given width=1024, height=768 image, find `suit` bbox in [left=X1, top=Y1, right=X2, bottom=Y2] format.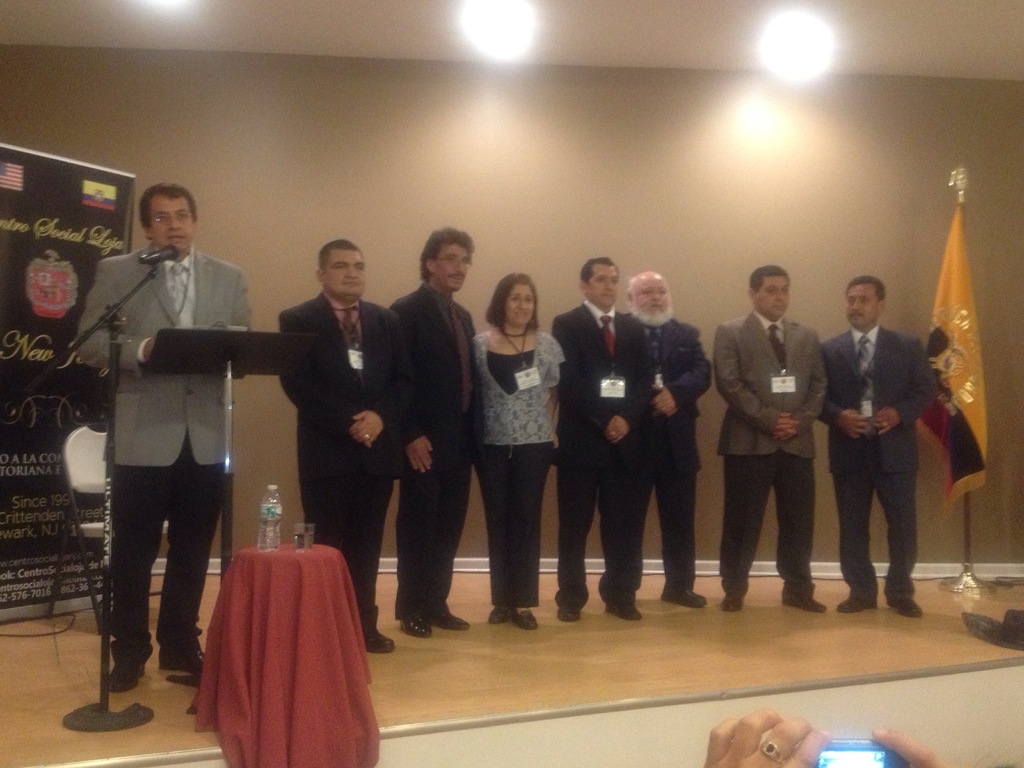
[left=708, top=305, right=833, bottom=598].
